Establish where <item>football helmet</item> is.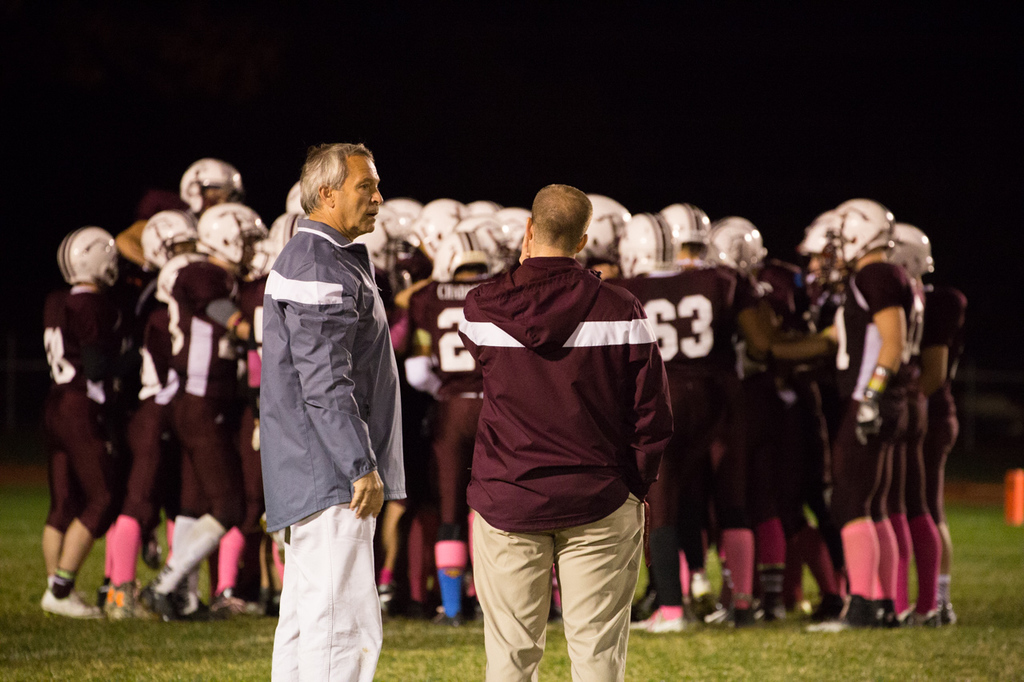
Established at 371:195:414:243.
